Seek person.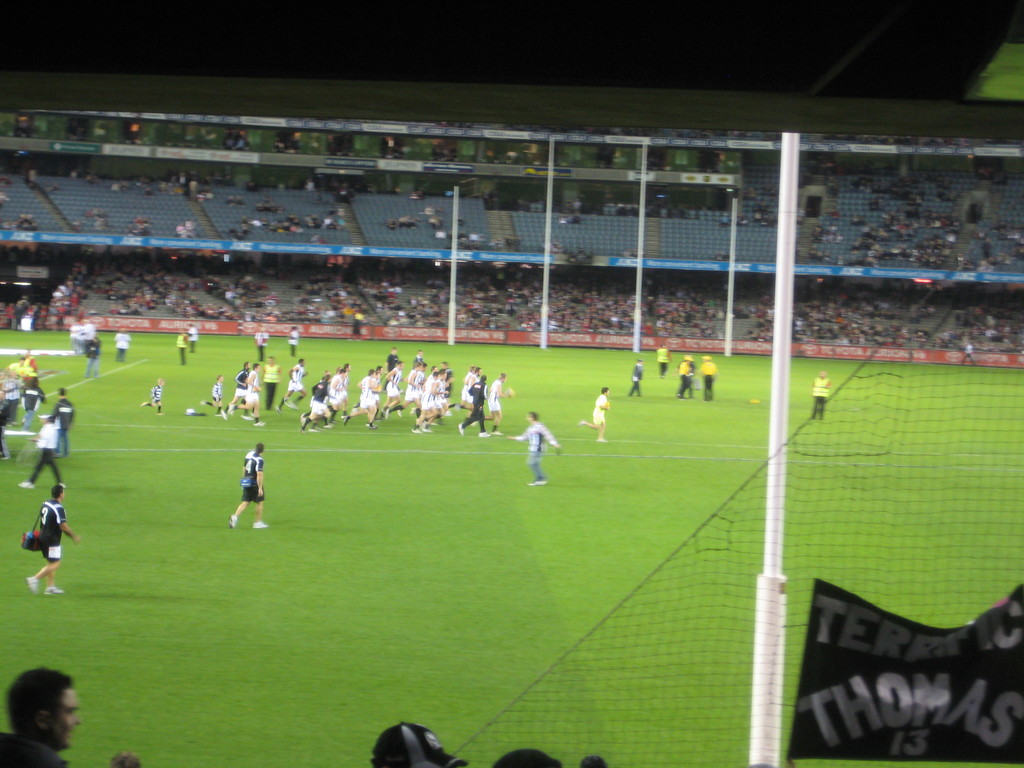
BBox(28, 481, 86, 591).
